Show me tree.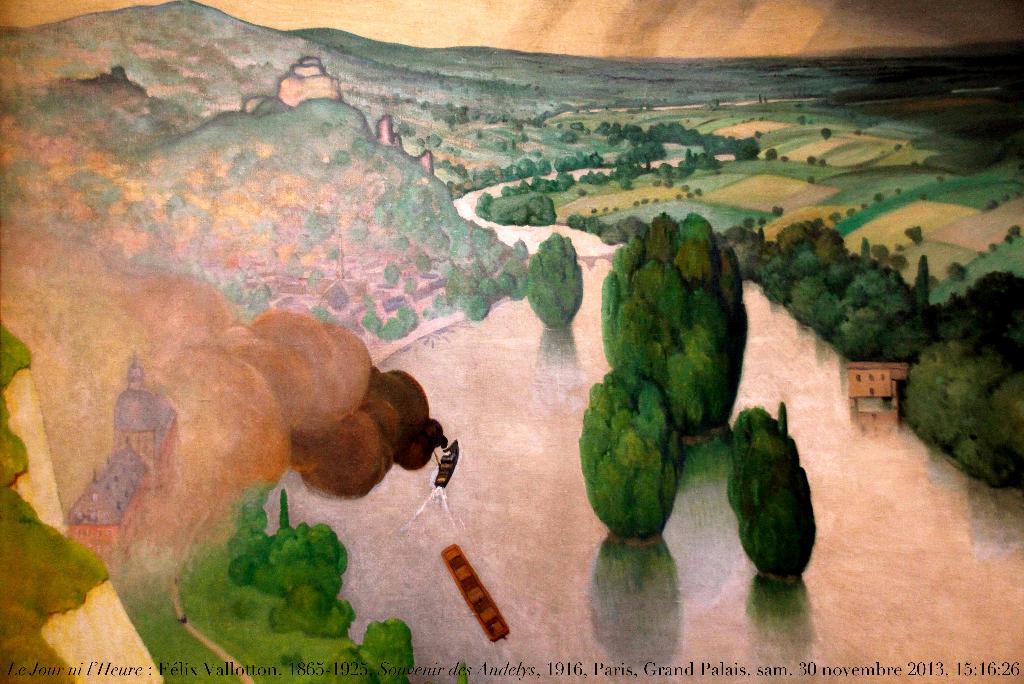
tree is here: 529:234:582:333.
